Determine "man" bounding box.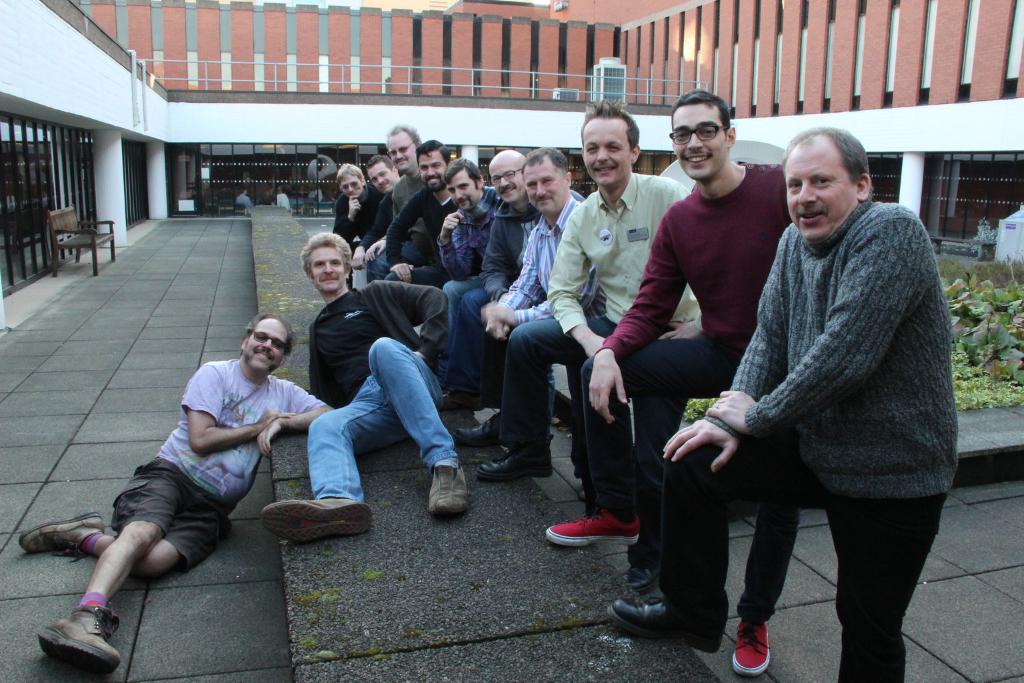
Determined: bbox=(383, 138, 469, 346).
